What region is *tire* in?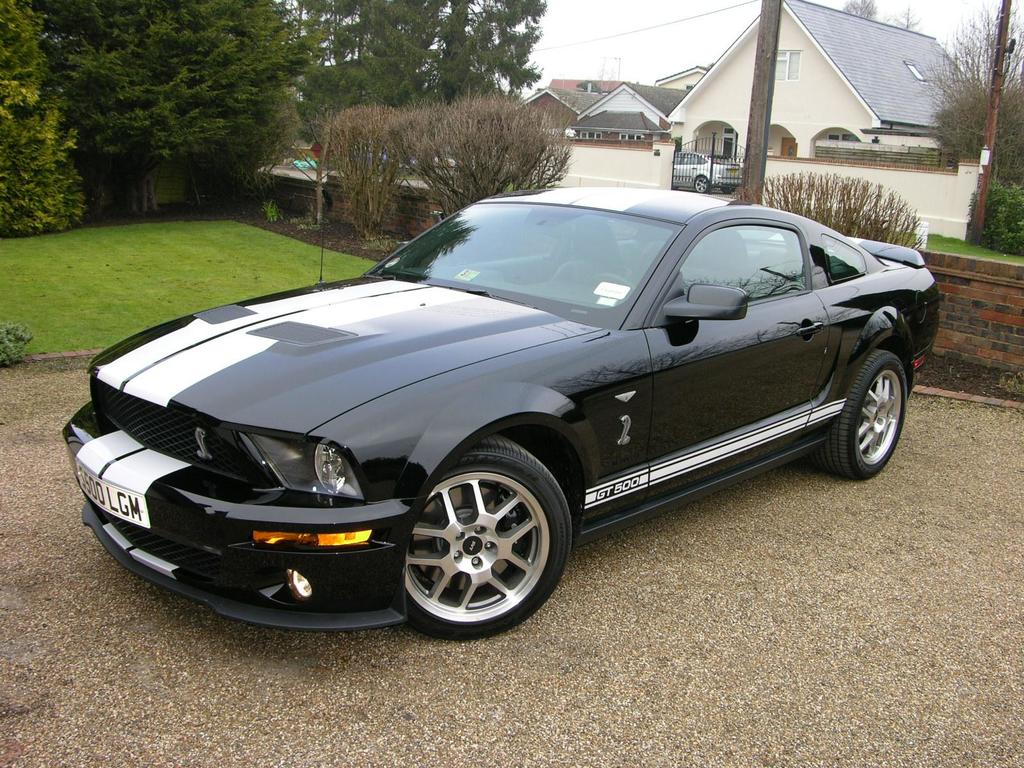
region(401, 440, 575, 638).
